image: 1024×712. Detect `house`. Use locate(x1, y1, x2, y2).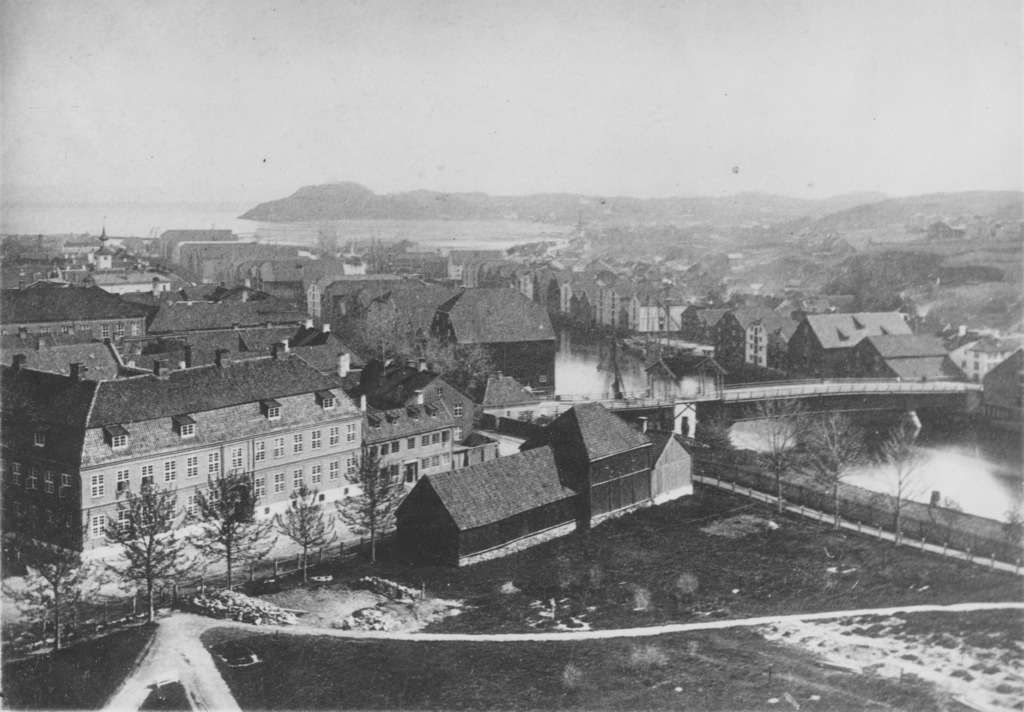
locate(0, 343, 360, 531).
